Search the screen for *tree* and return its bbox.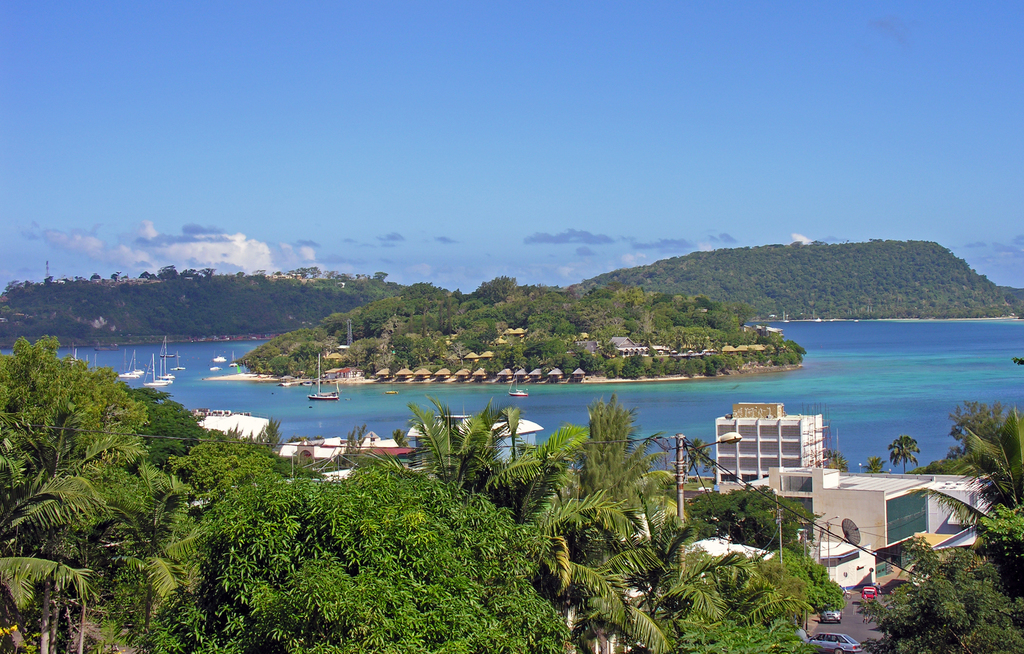
Found: pyautogui.locateOnScreen(524, 356, 534, 373).
